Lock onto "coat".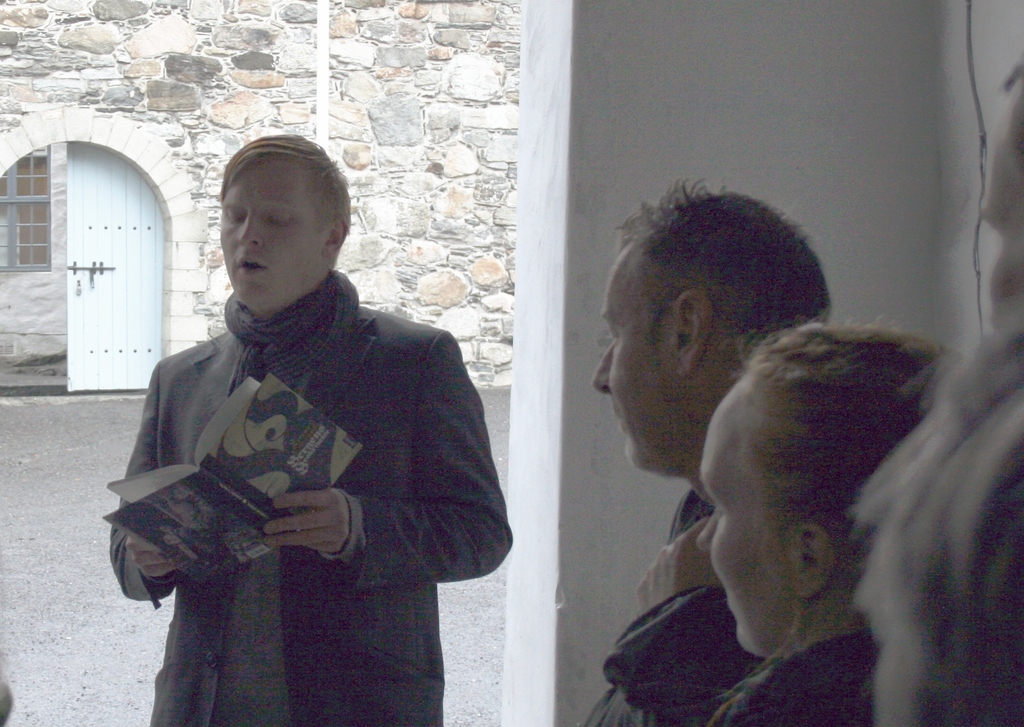
Locked: <bbox>102, 193, 532, 698</bbox>.
